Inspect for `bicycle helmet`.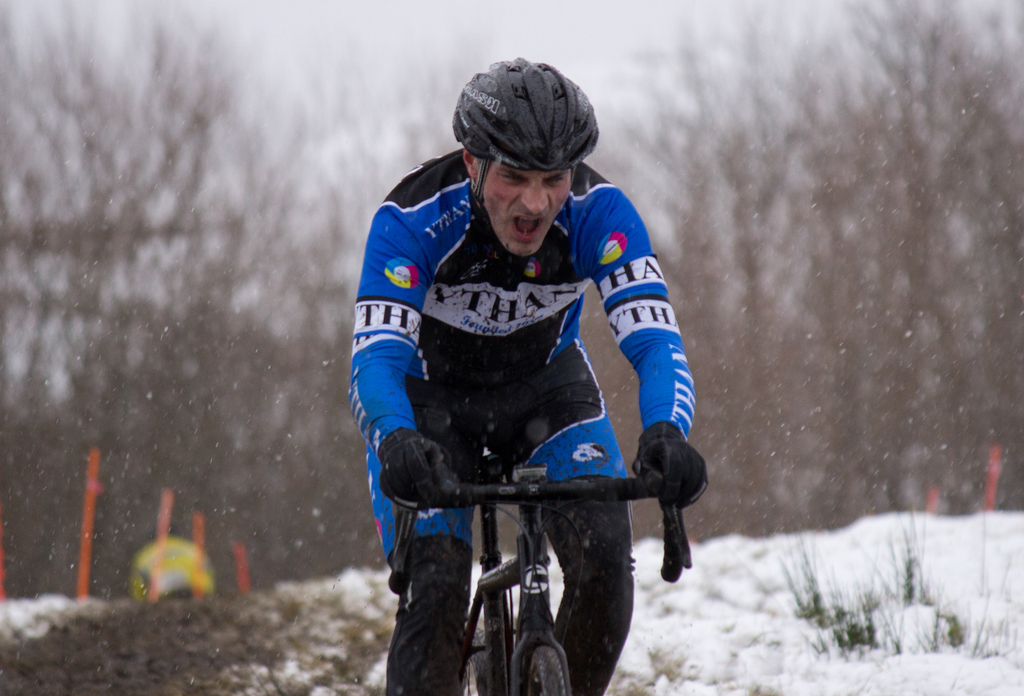
Inspection: (x1=451, y1=65, x2=594, y2=211).
